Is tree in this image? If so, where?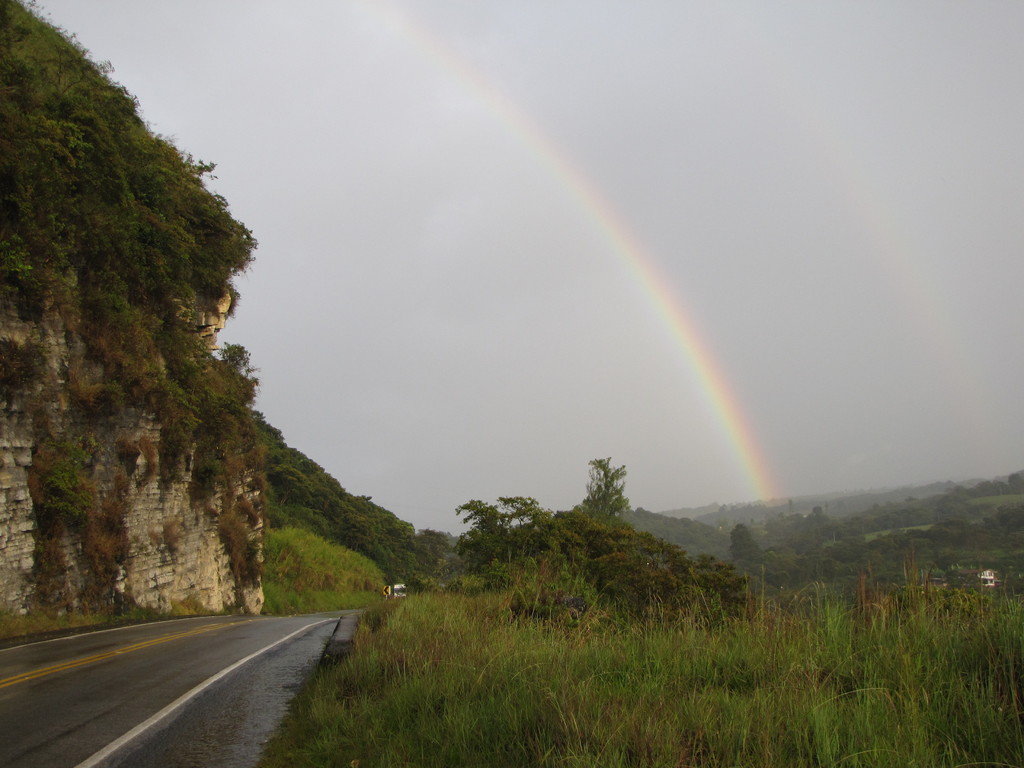
Yes, at BBox(728, 524, 767, 568).
